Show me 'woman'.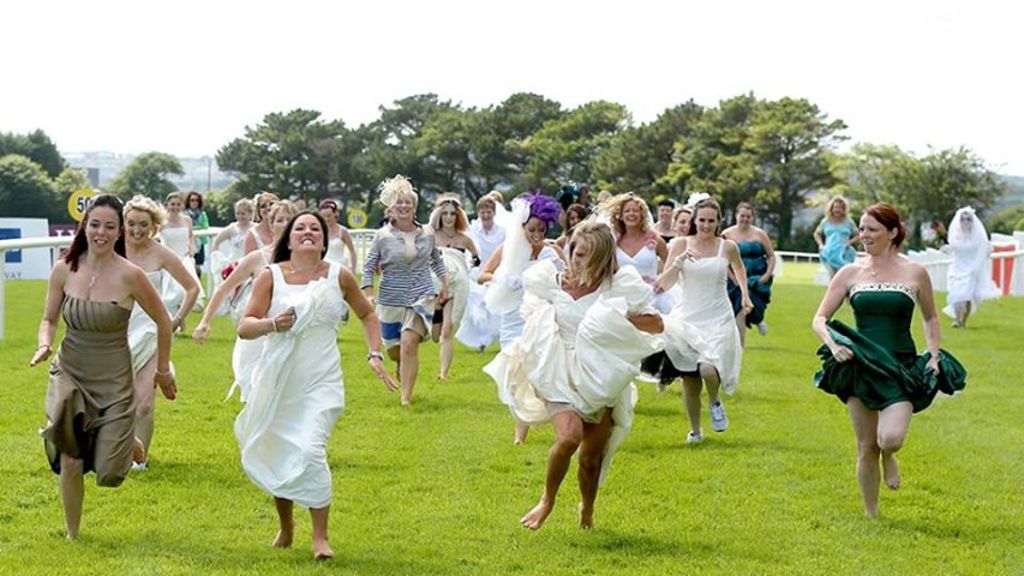
'woman' is here: [left=654, top=192, right=755, bottom=446].
